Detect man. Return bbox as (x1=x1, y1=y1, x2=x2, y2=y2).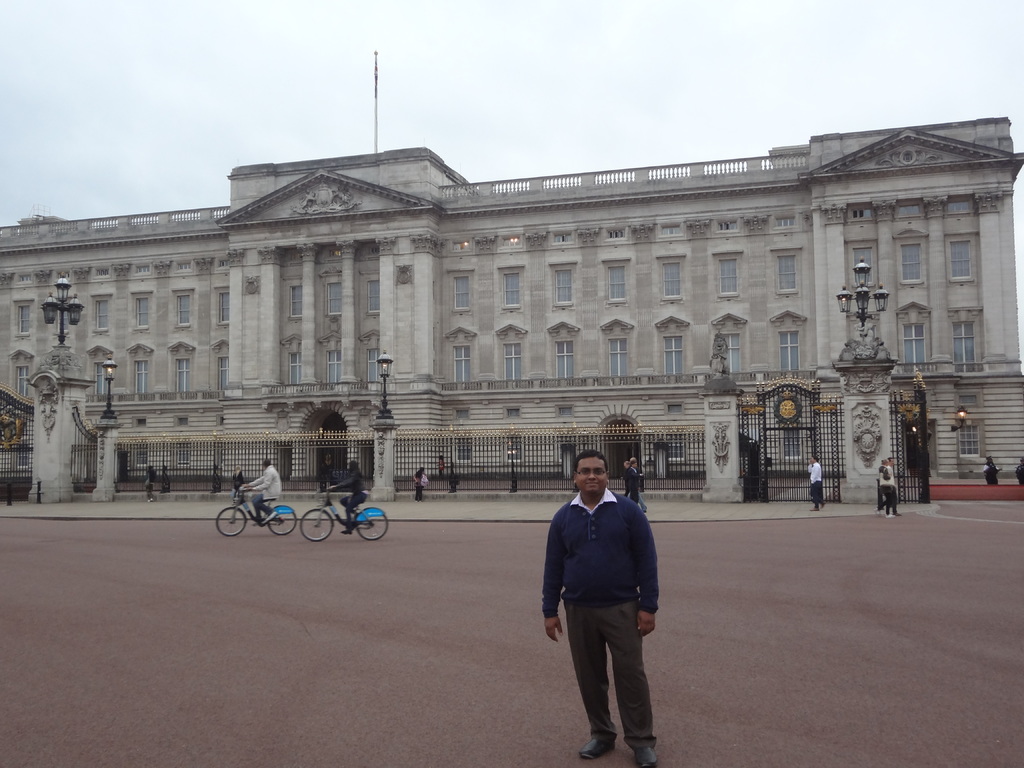
(x1=543, y1=452, x2=664, y2=763).
